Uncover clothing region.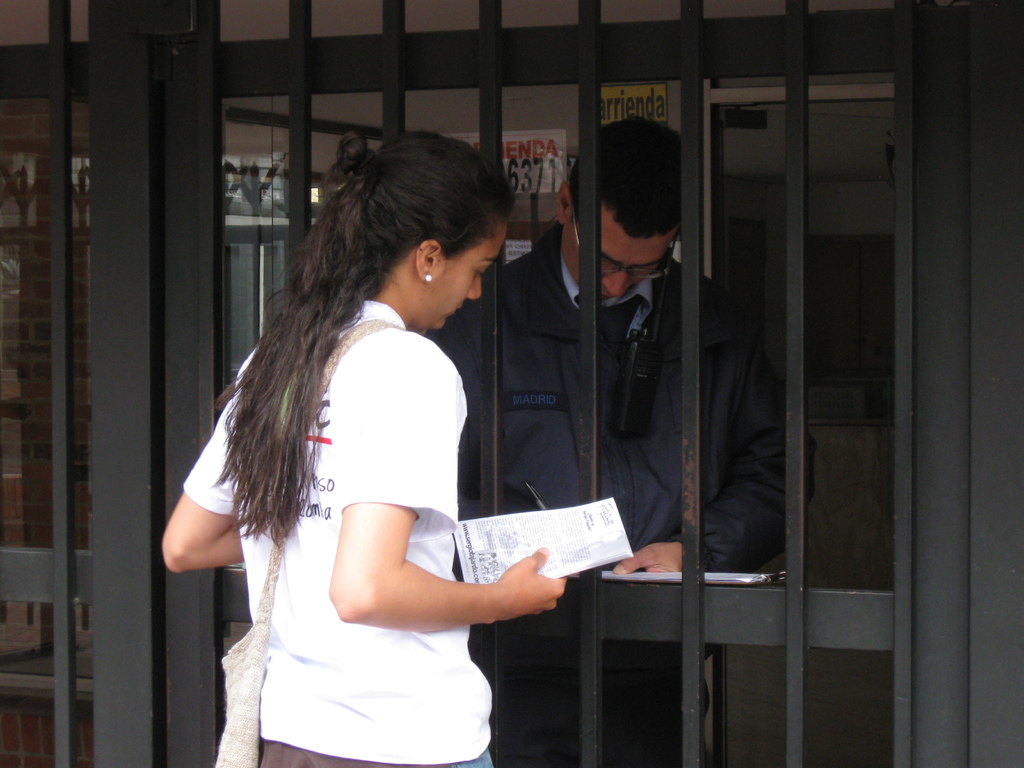
Uncovered: pyautogui.locateOnScreen(200, 289, 556, 721).
